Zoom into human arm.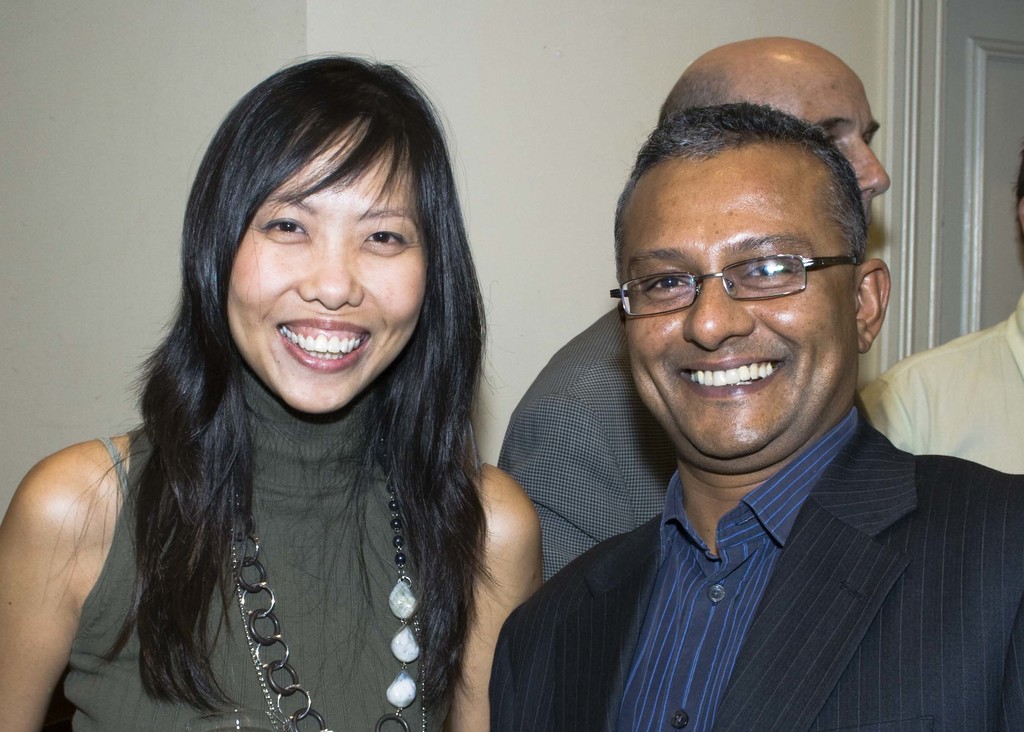
Zoom target: 17/418/122/699.
